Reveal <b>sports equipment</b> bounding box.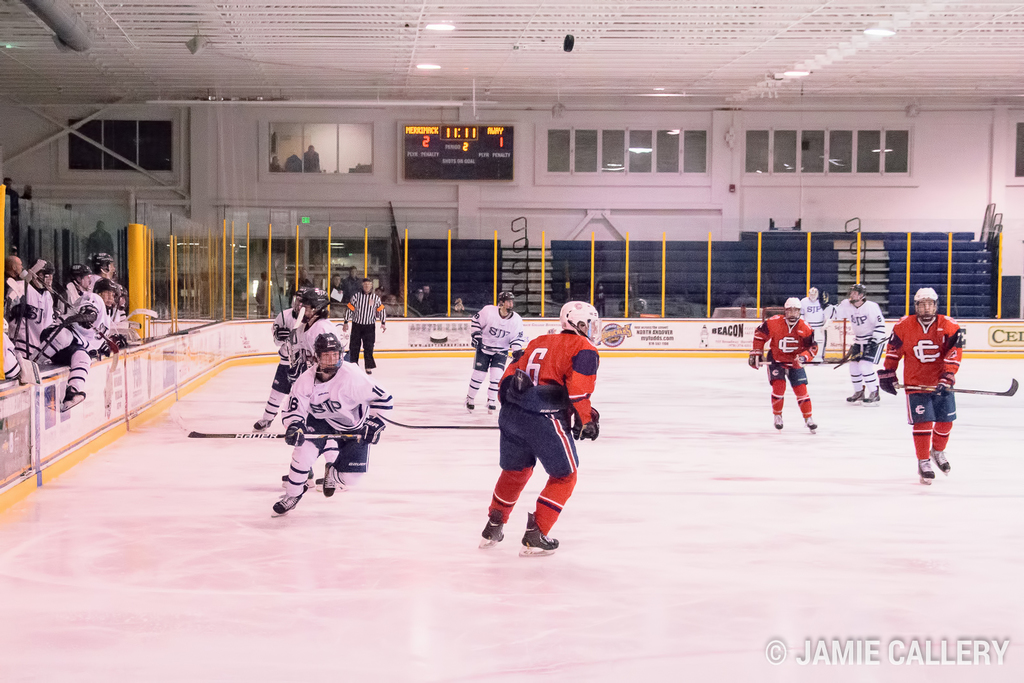
Revealed: l=875, t=366, r=899, b=394.
